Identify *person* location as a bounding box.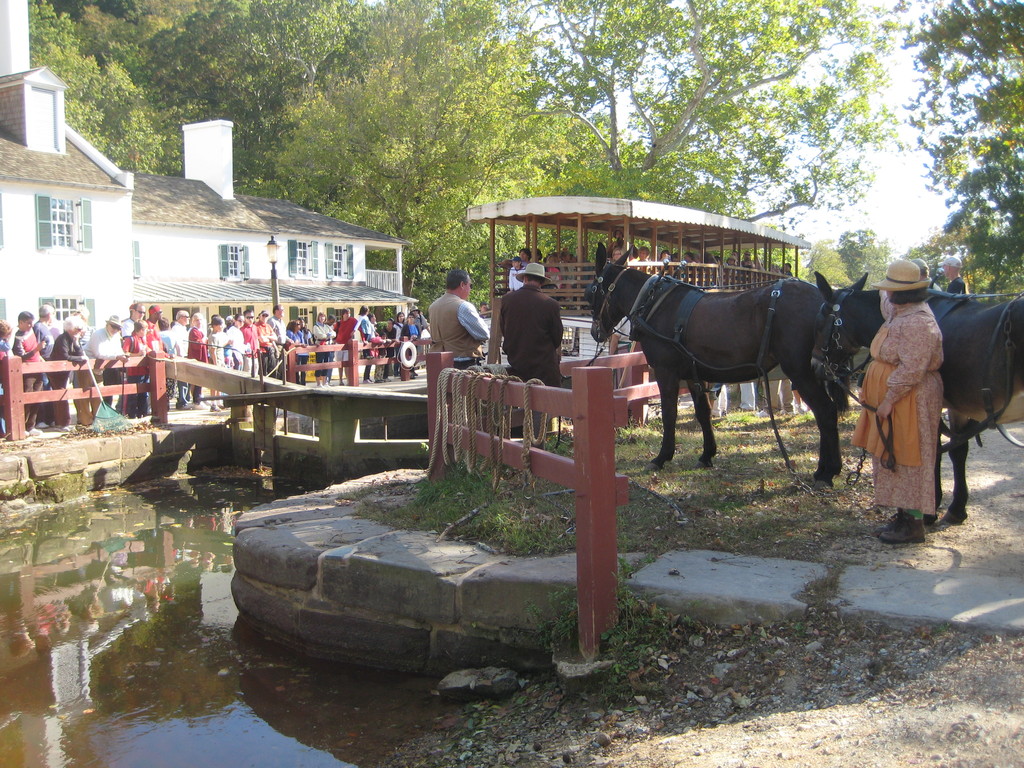
{"x1": 424, "y1": 268, "x2": 492, "y2": 396}.
